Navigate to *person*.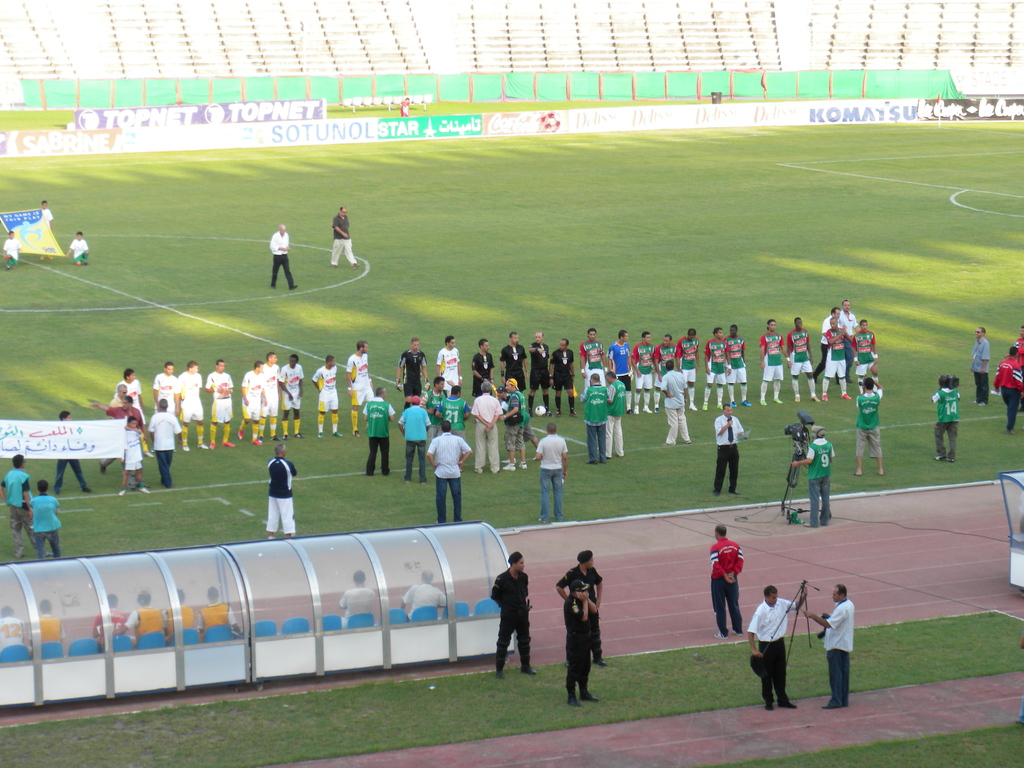
Navigation target: region(712, 399, 747, 490).
